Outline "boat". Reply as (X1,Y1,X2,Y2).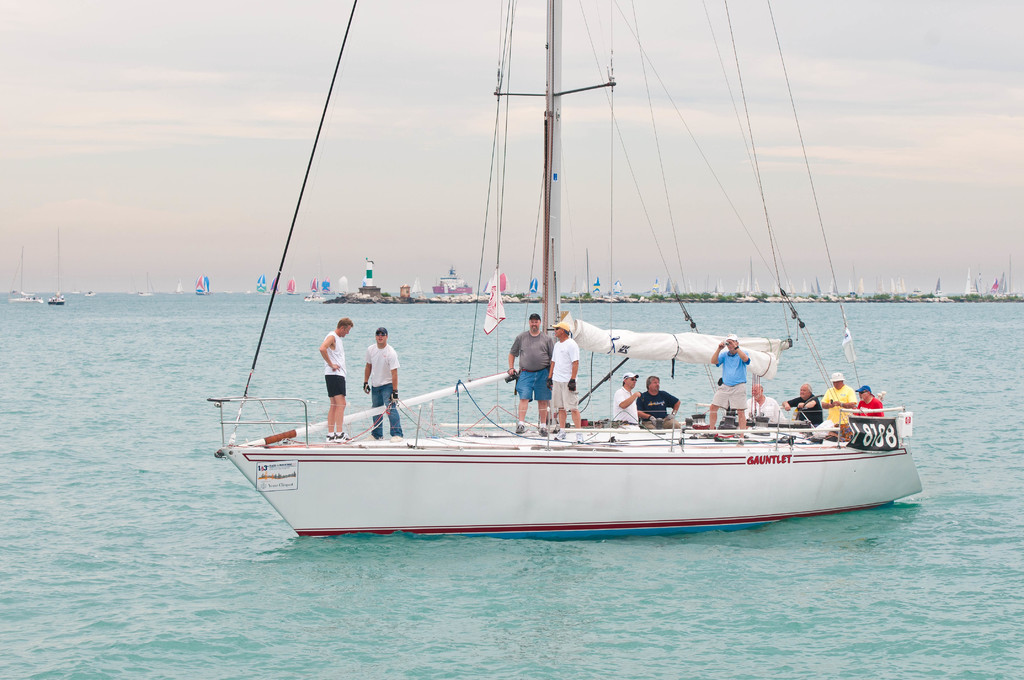
(194,271,209,298).
